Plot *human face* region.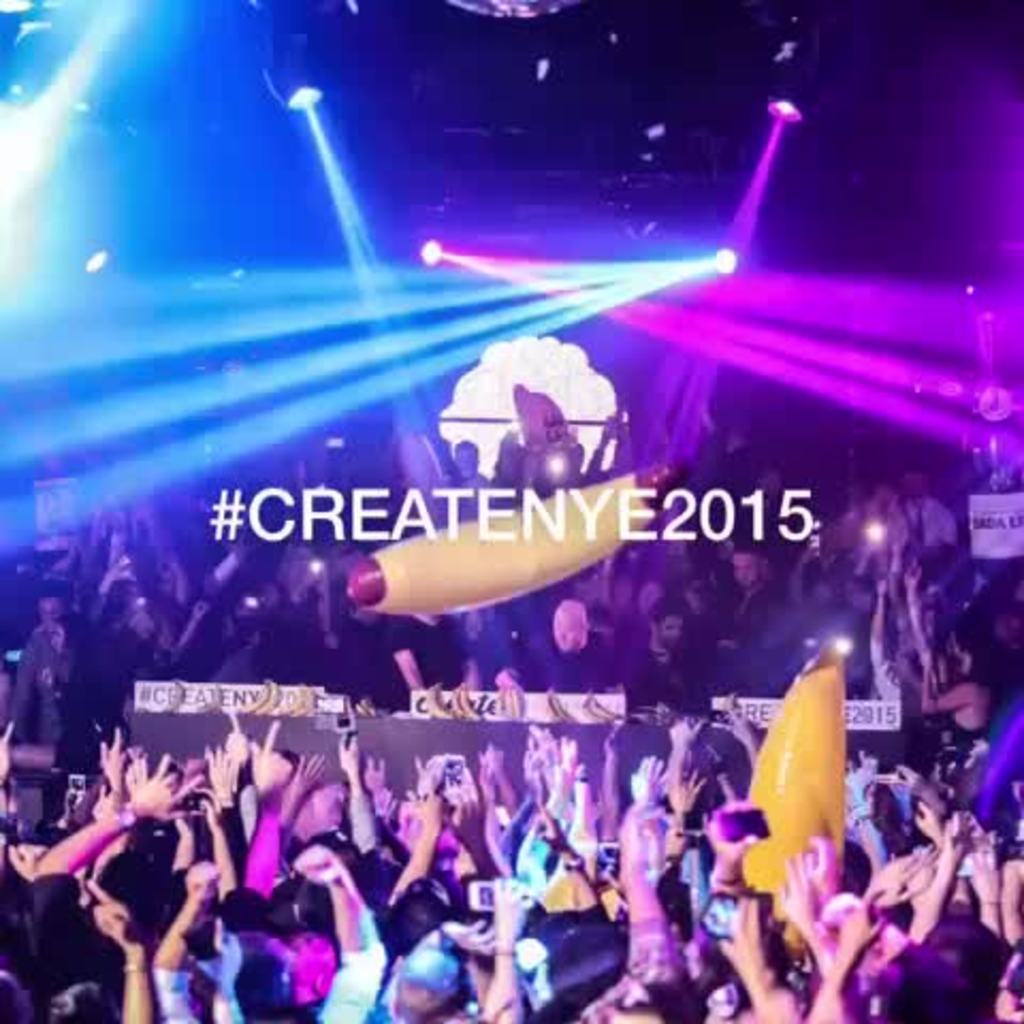
Plotted at x1=548, y1=612, x2=582, y2=653.
